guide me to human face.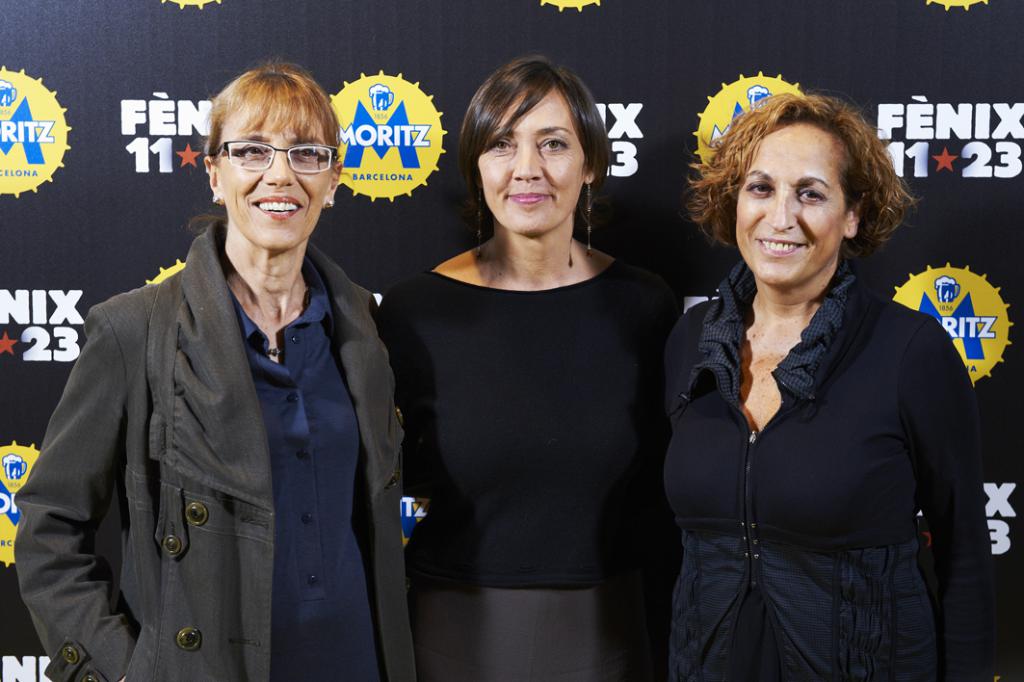
Guidance: select_region(220, 100, 329, 250).
